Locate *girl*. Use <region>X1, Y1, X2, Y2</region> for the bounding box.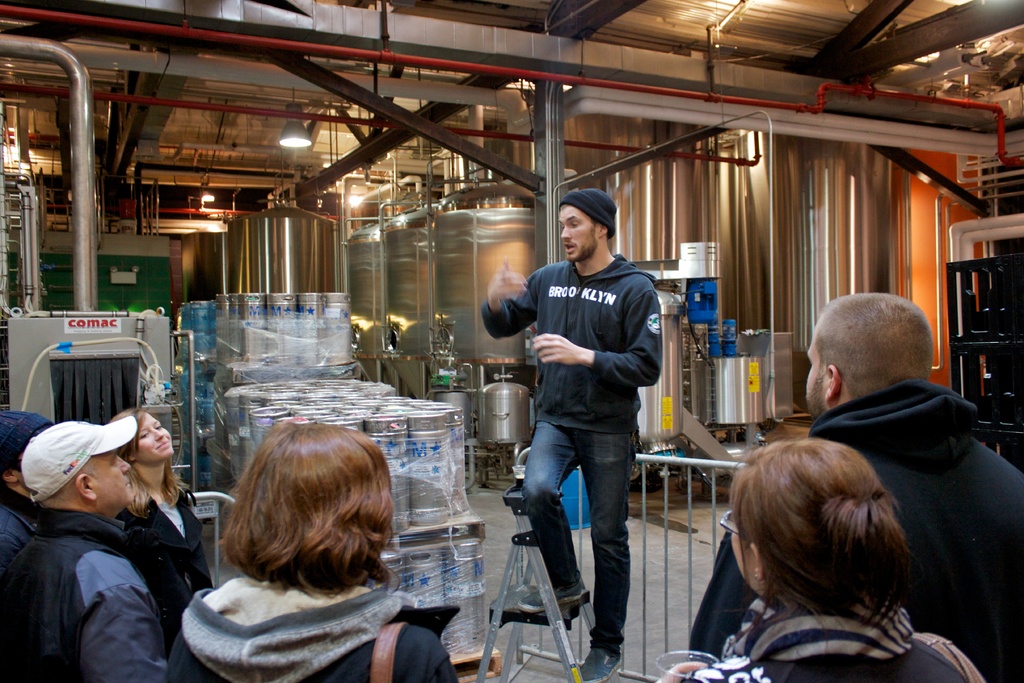
<region>90, 396, 215, 662</region>.
